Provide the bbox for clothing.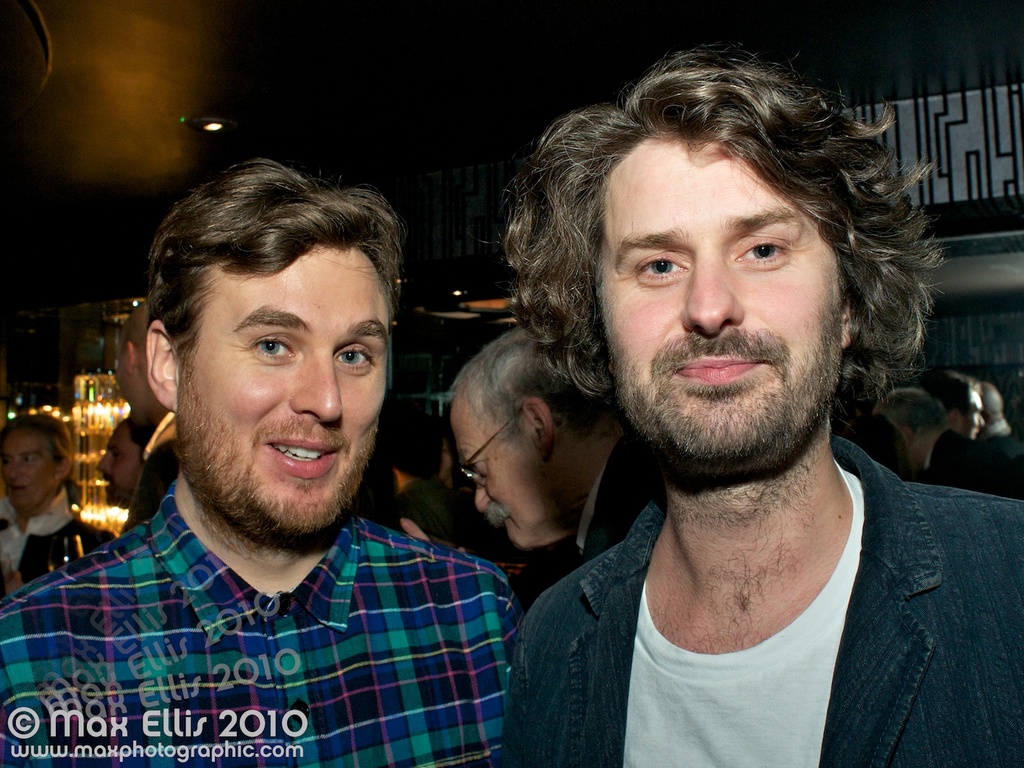
select_region(26, 457, 537, 748).
